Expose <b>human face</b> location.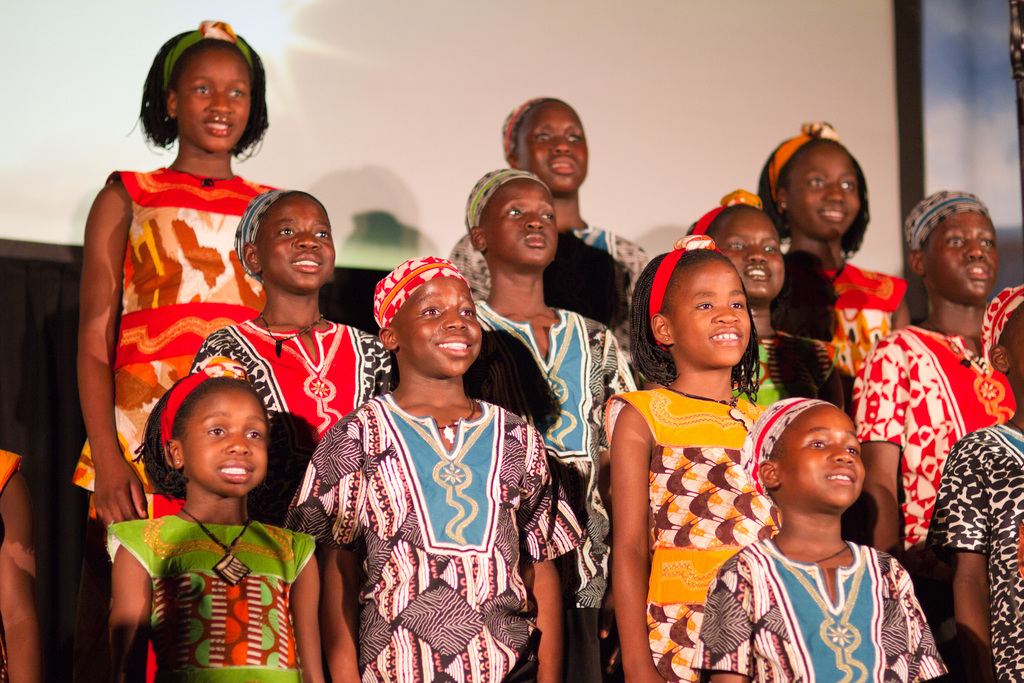
Exposed at (397,280,483,375).
